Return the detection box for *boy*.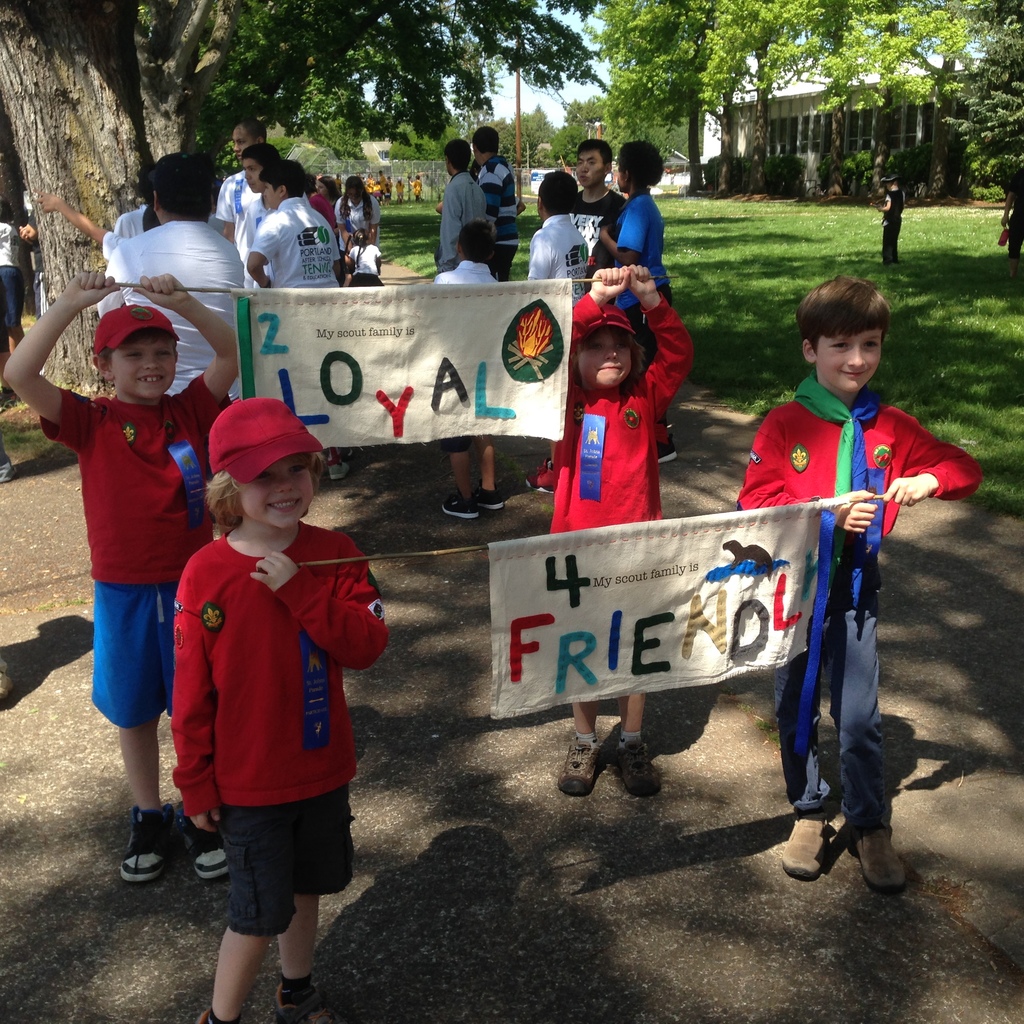
bbox(172, 399, 389, 1023).
